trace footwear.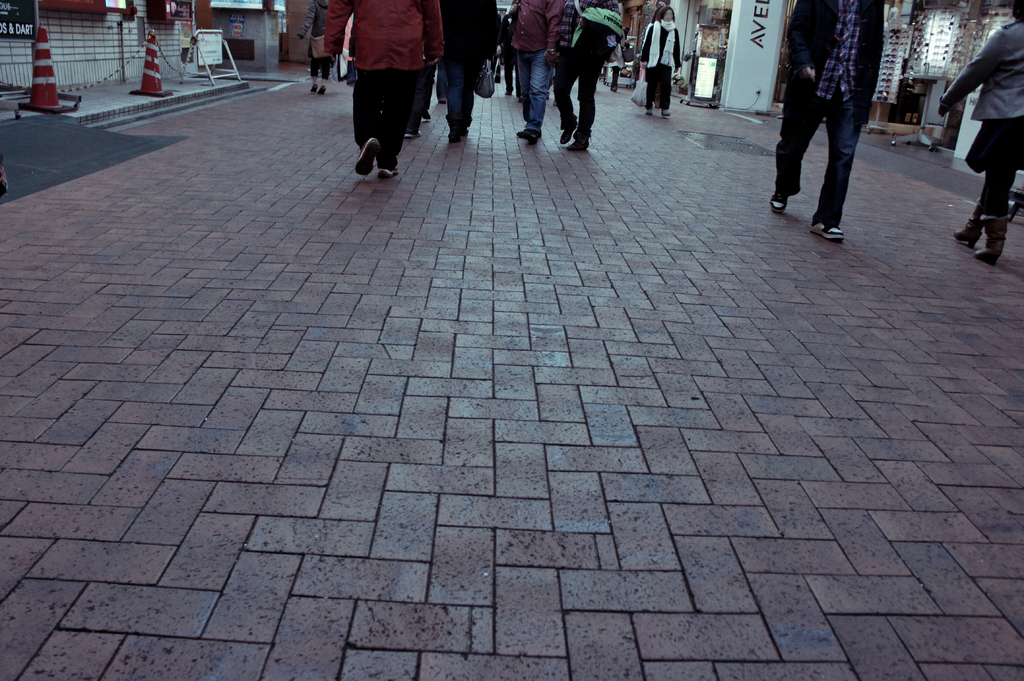
Traced to box(409, 129, 424, 138).
